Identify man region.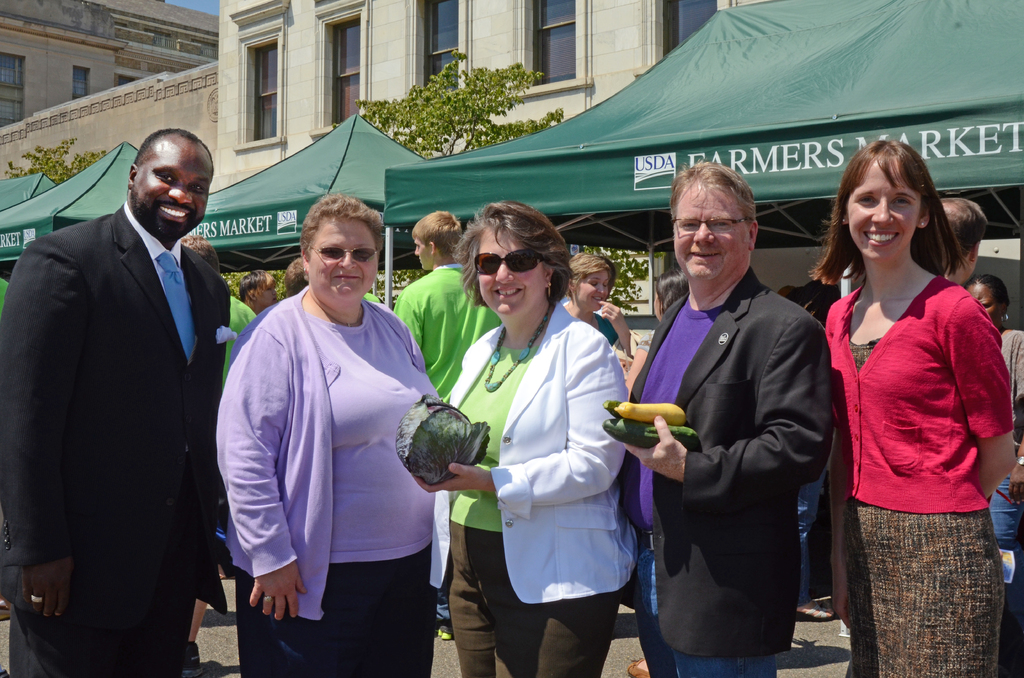
Region: <box>916,191,1012,301</box>.
